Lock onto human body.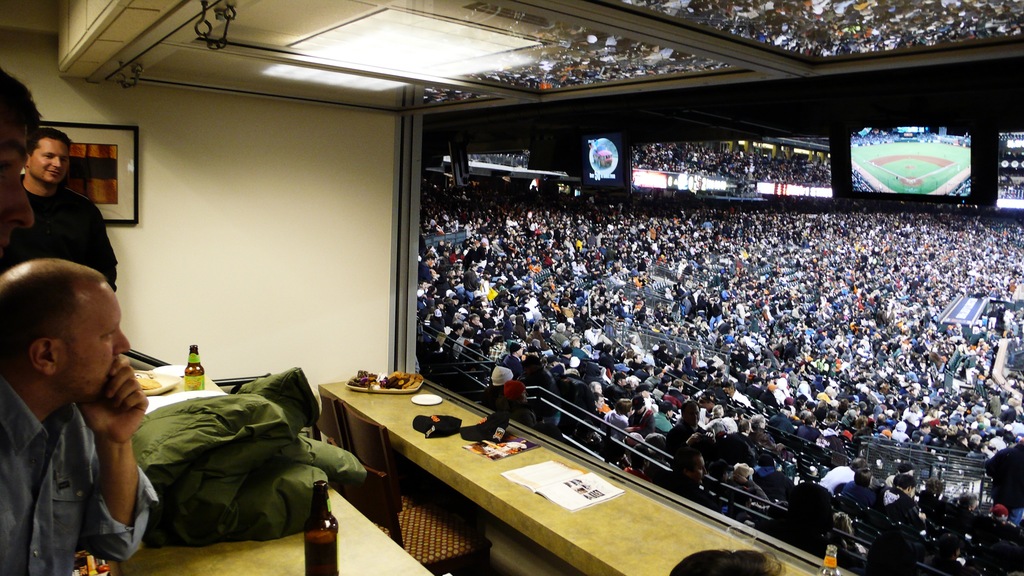
Locked: [left=893, top=276, right=915, bottom=287].
